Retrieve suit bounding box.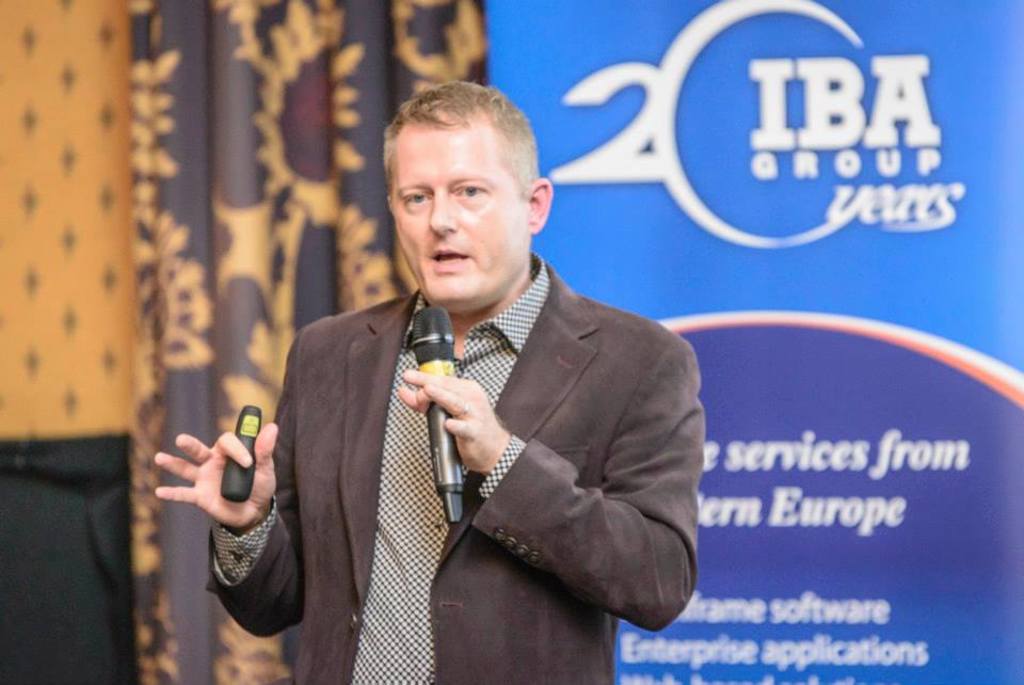
Bounding box: bbox(259, 216, 700, 674).
